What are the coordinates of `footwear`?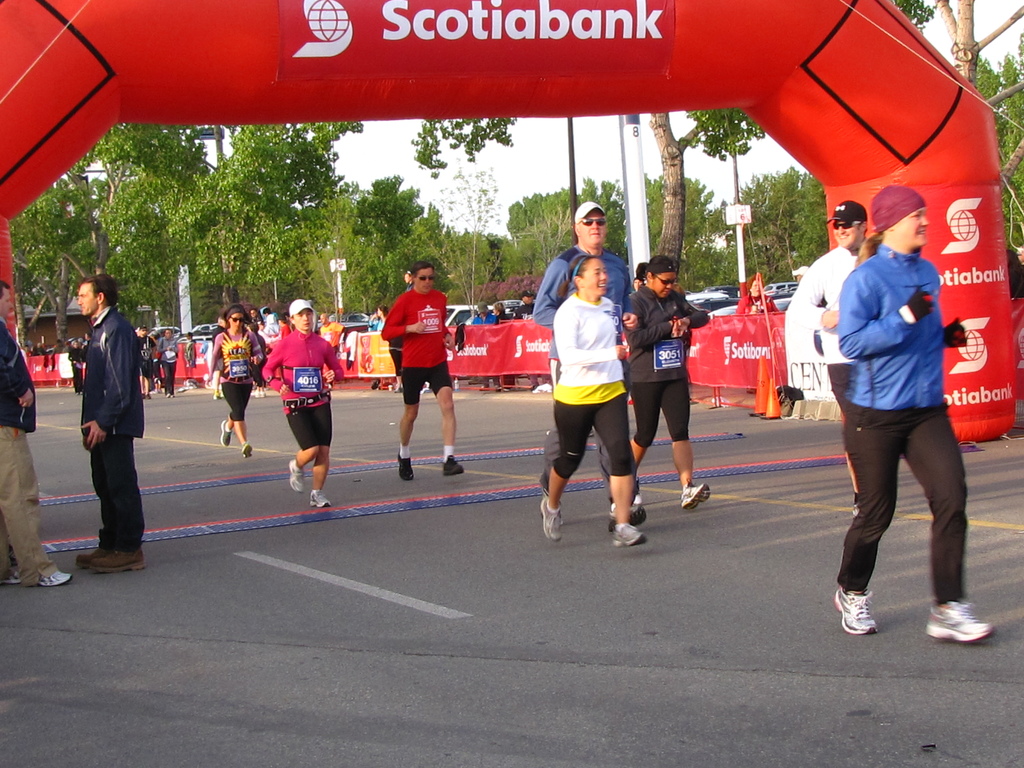
(left=835, top=583, right=873, bottom=635).
